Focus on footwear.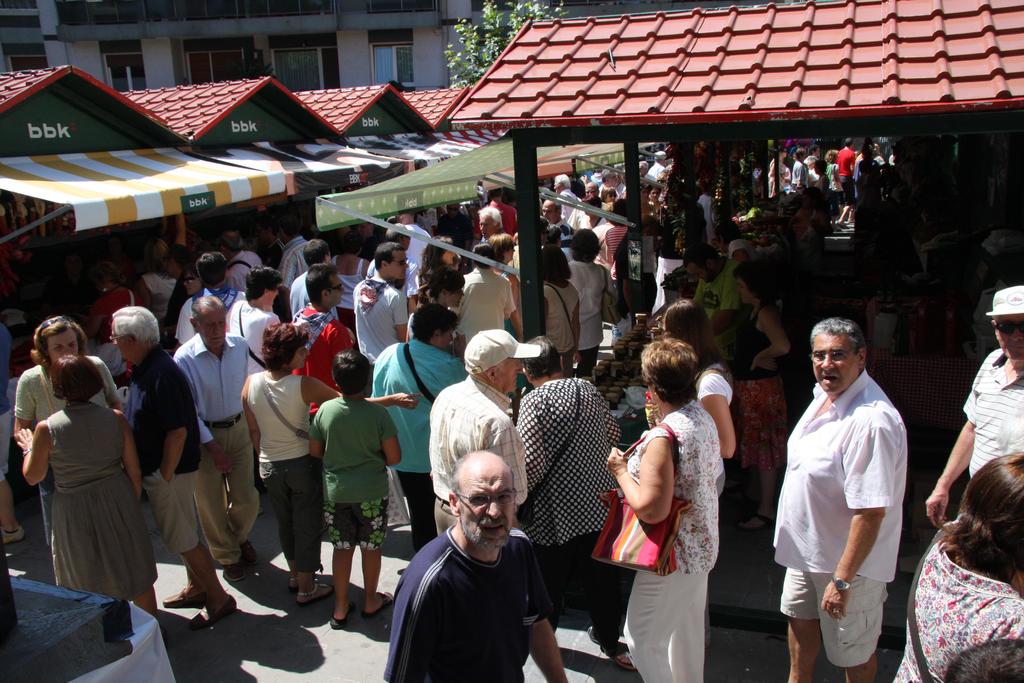
Focused at locate(738, 511, 776, 532).
